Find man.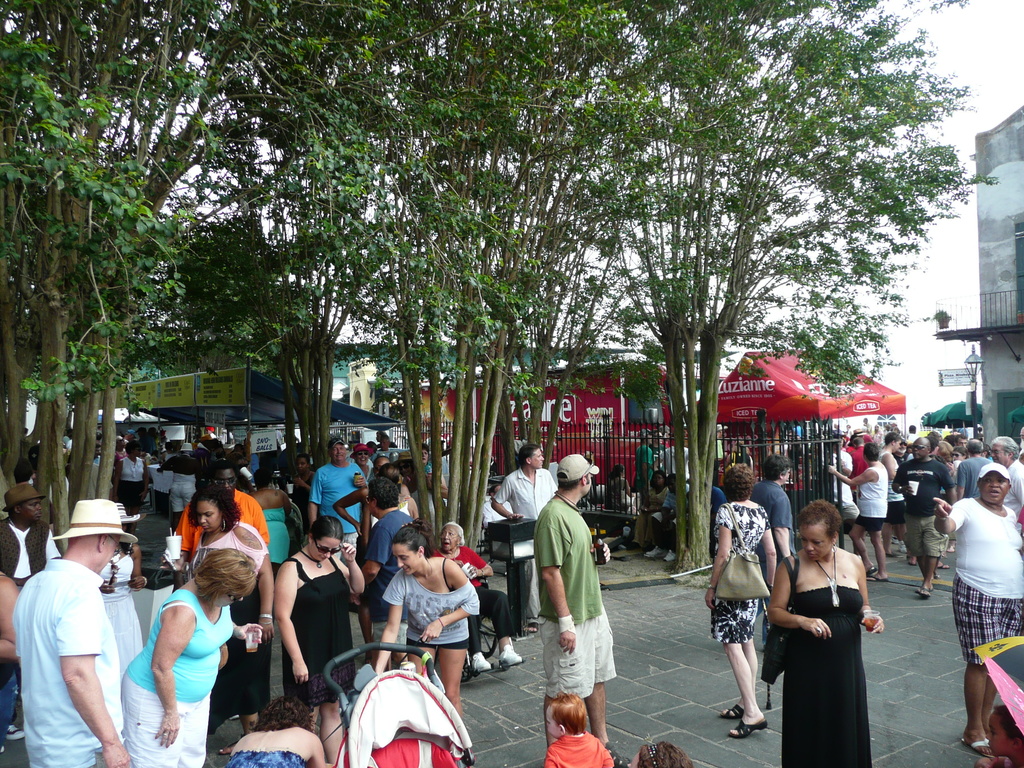
{"left": 890, "top": 435, "right": 959, "bottom": 600}.
